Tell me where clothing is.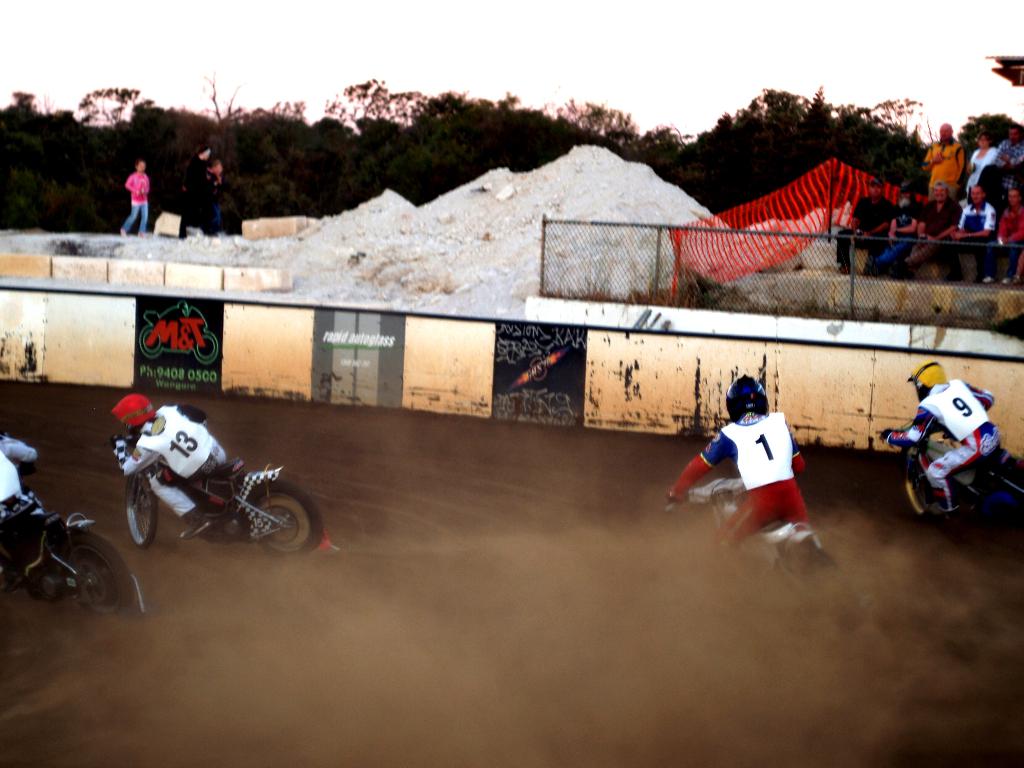
clothing is at [184, 151, 218, 220].
